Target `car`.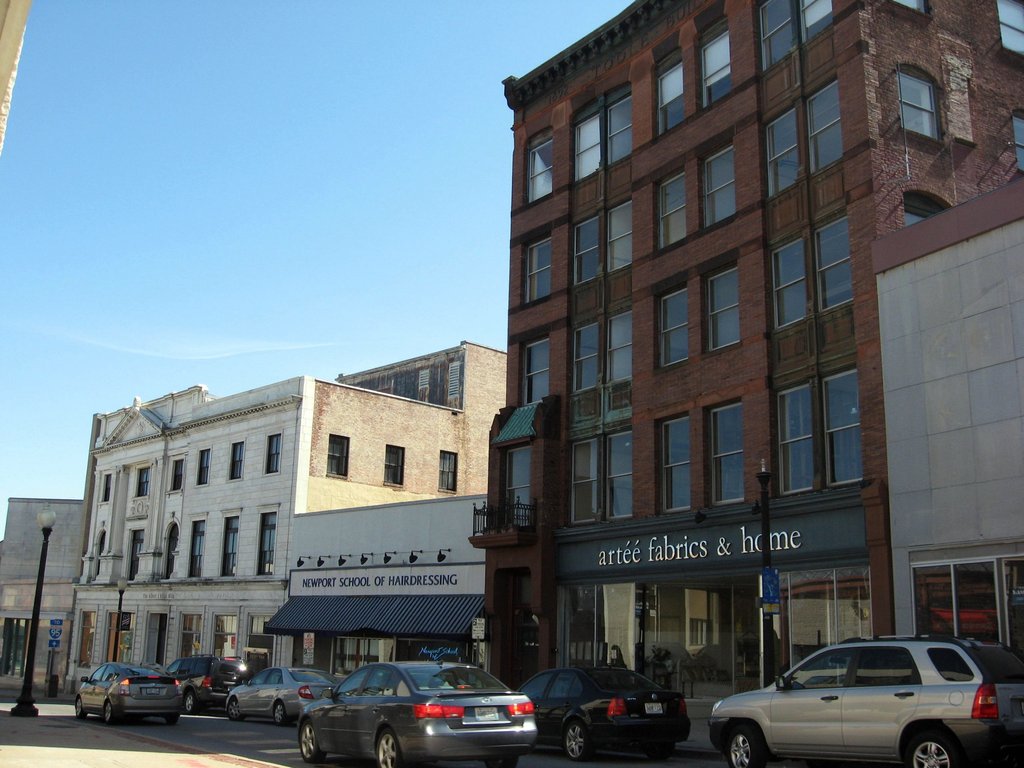
Target region: <region>517, 668, 692, 758</region>.
